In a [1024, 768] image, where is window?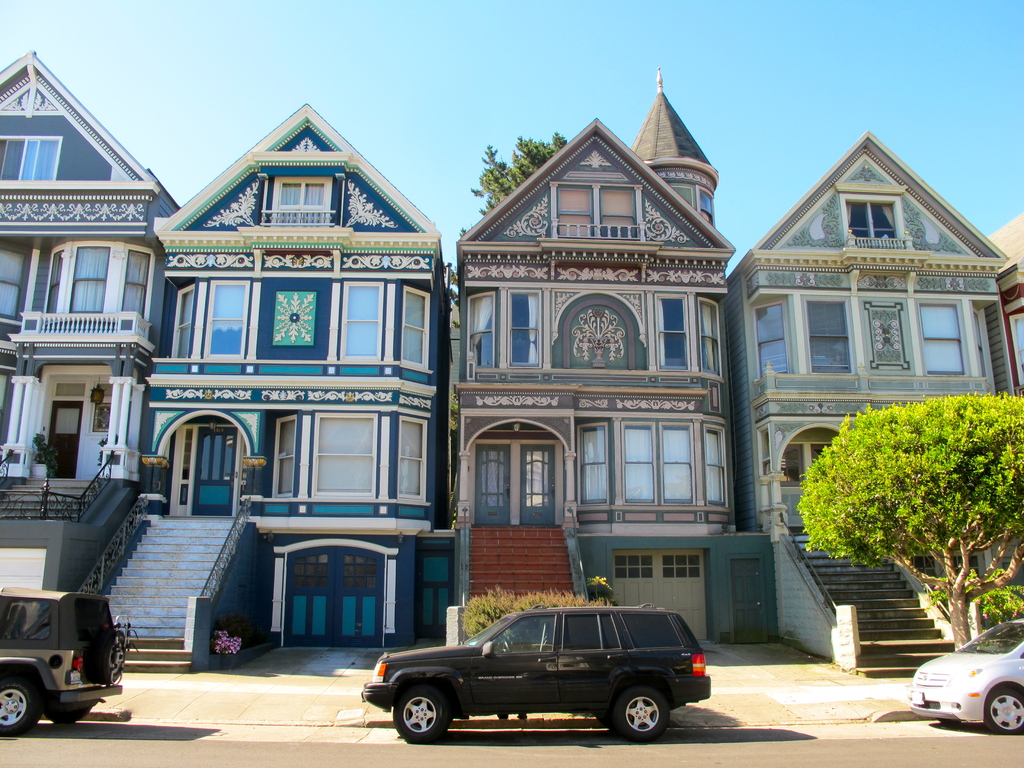
select_region(808, 298, 854, 380).
